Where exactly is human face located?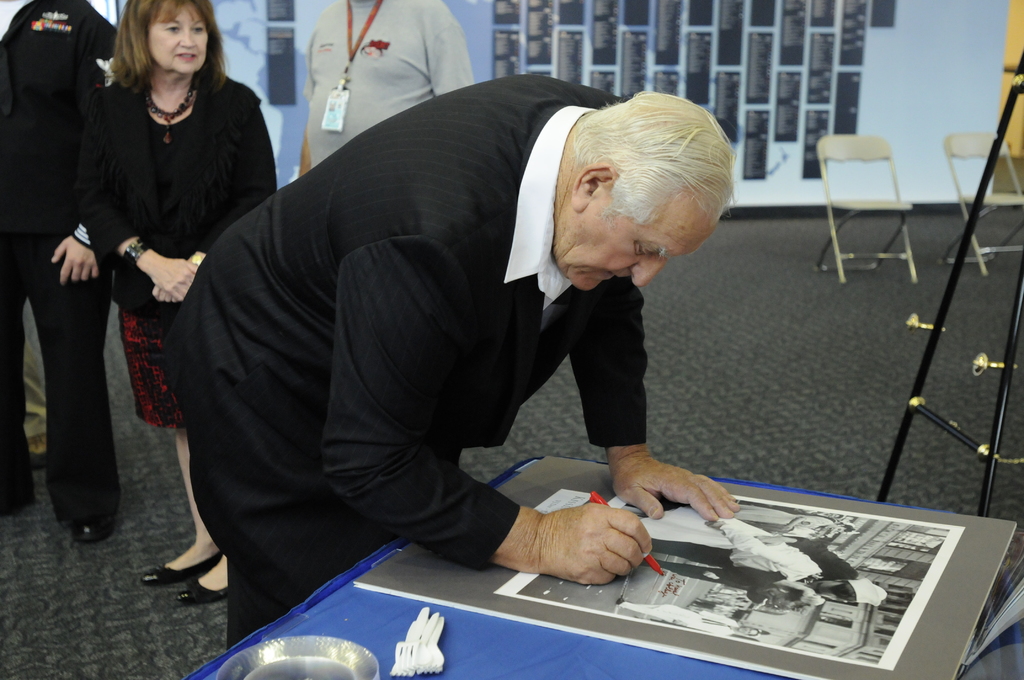
Its bounding box is select_region(564, 189, 717, 287).
